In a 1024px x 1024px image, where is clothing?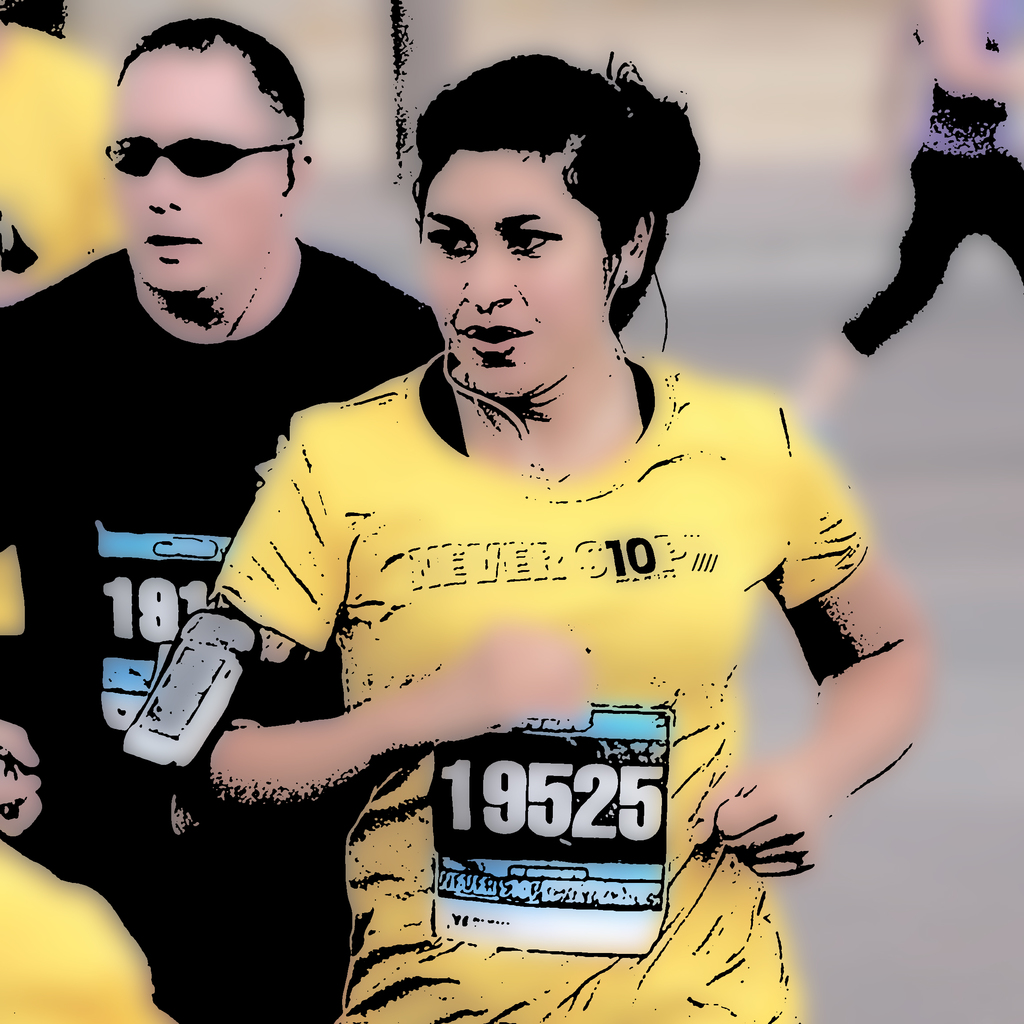
[0,232,446,1023].
